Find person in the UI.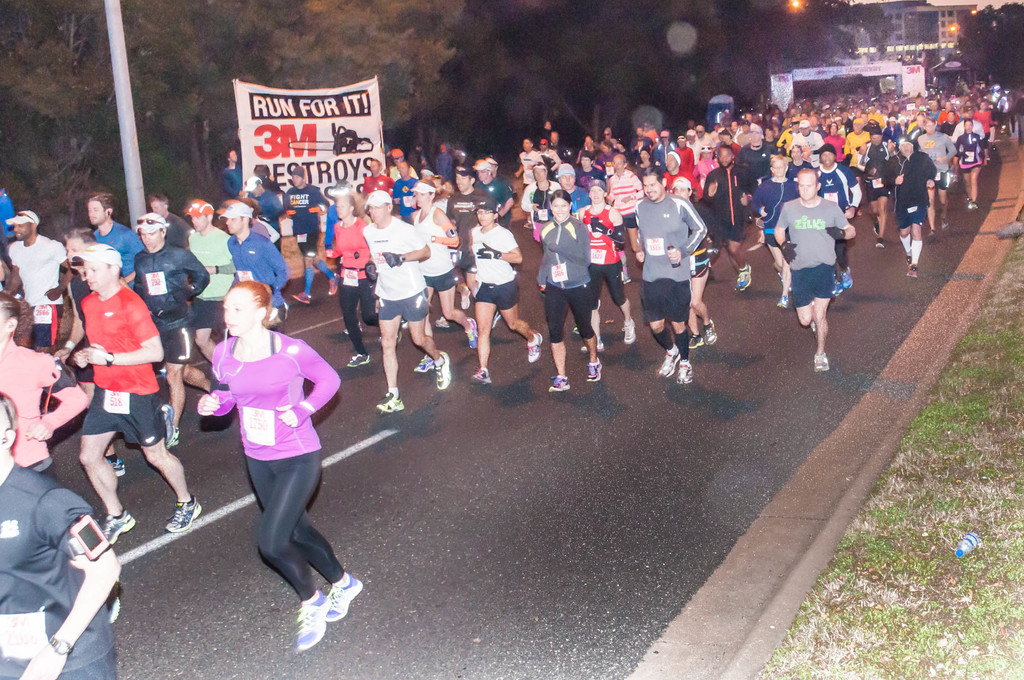
UI element at 0:298:122:623.
